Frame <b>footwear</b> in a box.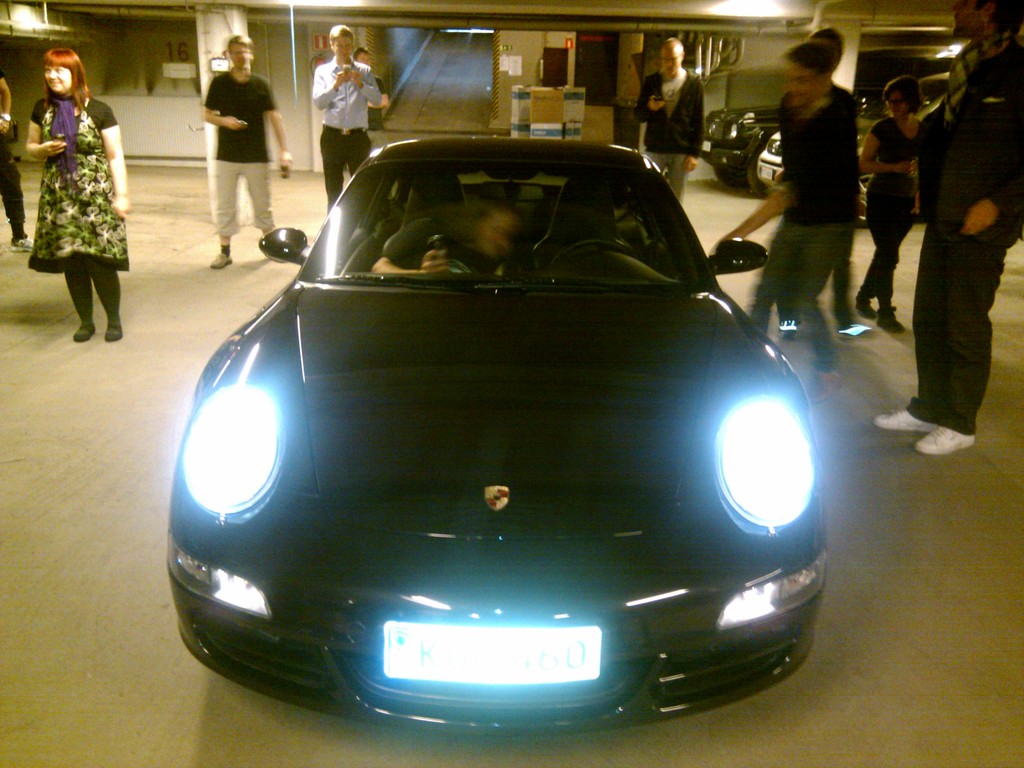
[x1=205, y1=246, x2=233, y2=271].
